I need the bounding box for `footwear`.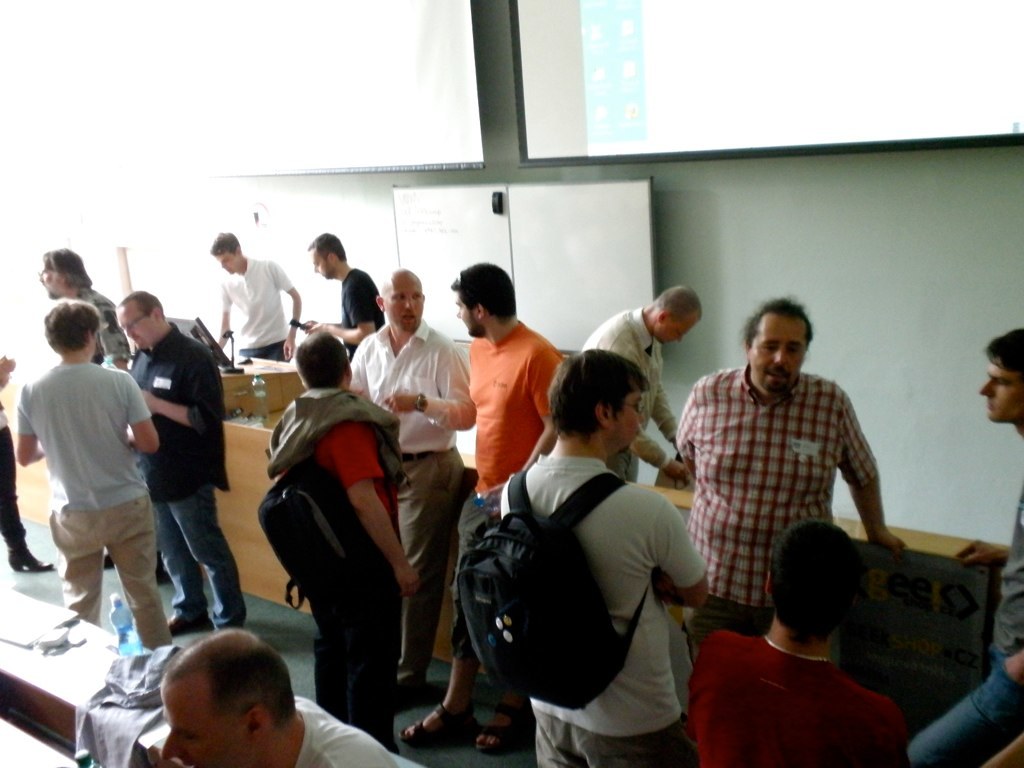
Here it is: rect(2, 548, 55, 572).
